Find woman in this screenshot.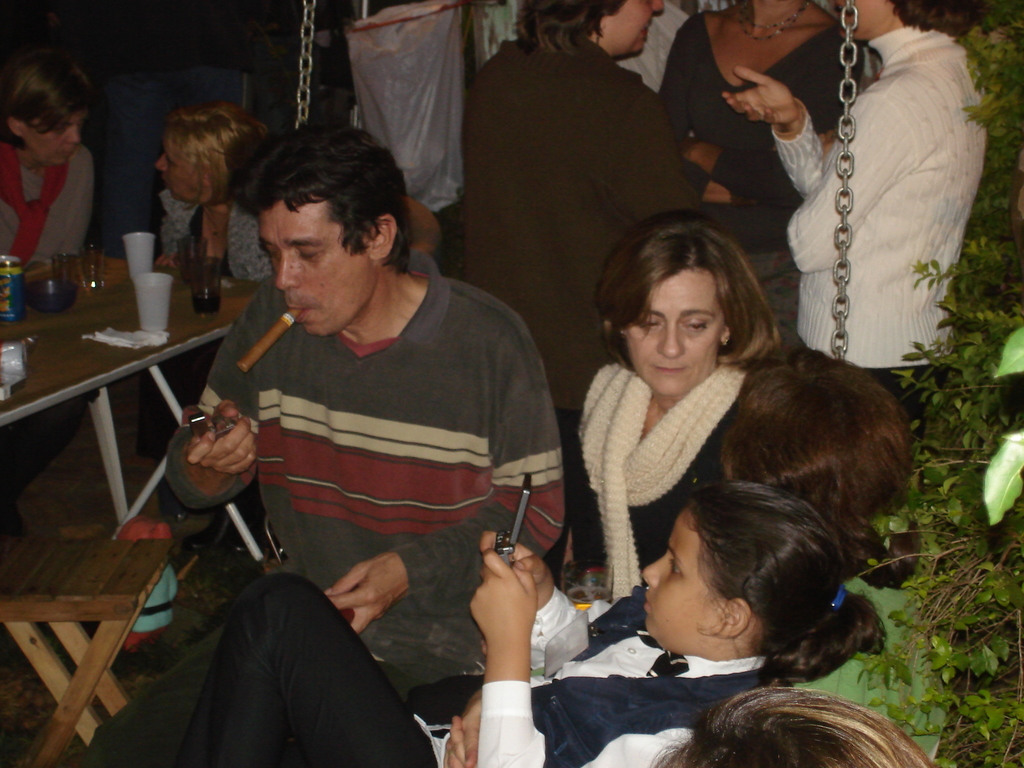
The bounding box for woman is [147, 100, 278, 522].
